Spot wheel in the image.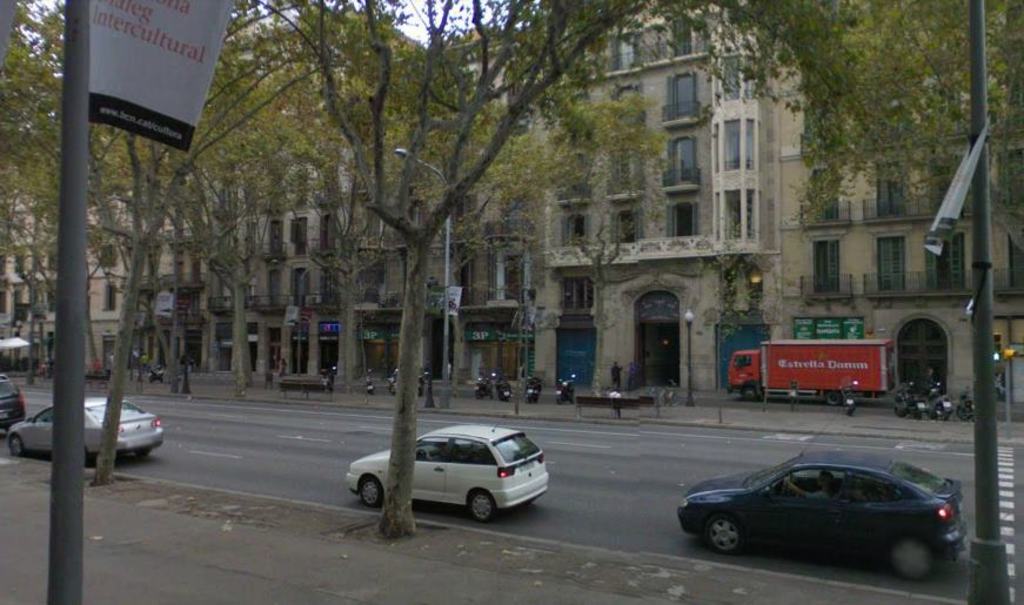
wheel found at [896,406,903,416].
